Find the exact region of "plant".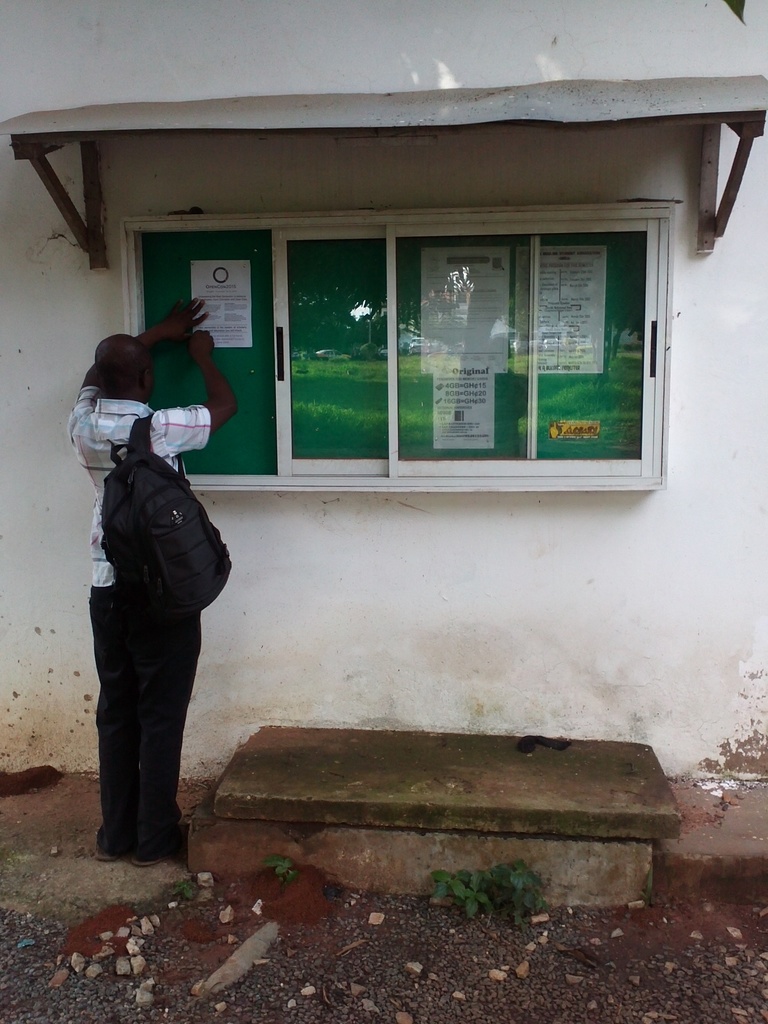
Exact region: 433, 861, 544, 922.
